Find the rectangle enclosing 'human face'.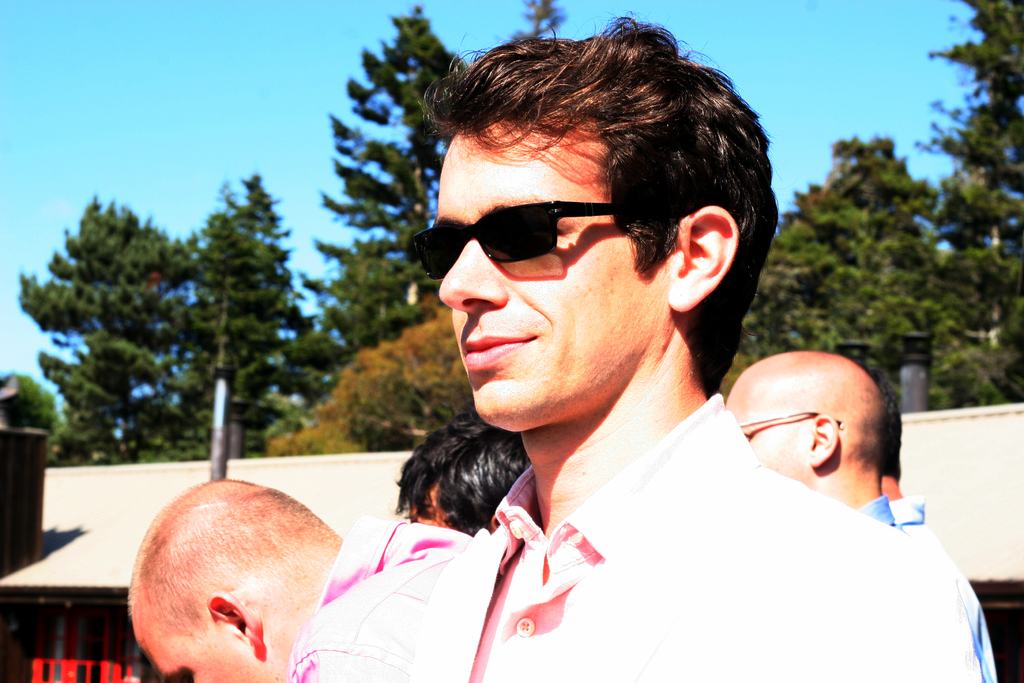
<bbox>136, 641, 285, 682</bbox>.
